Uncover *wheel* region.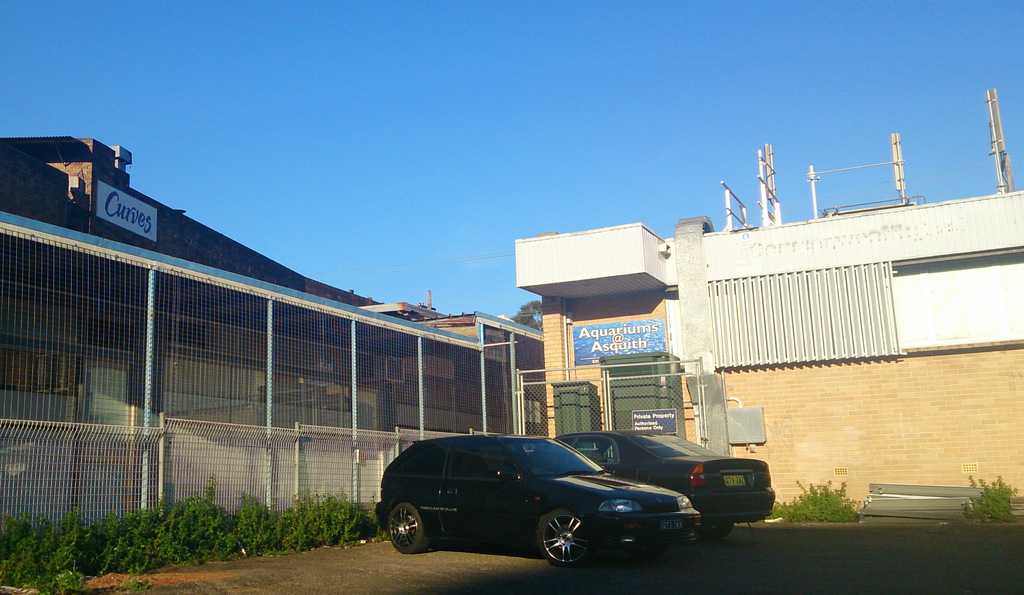
Uncovered: rect(538, 509, 599, 565).
